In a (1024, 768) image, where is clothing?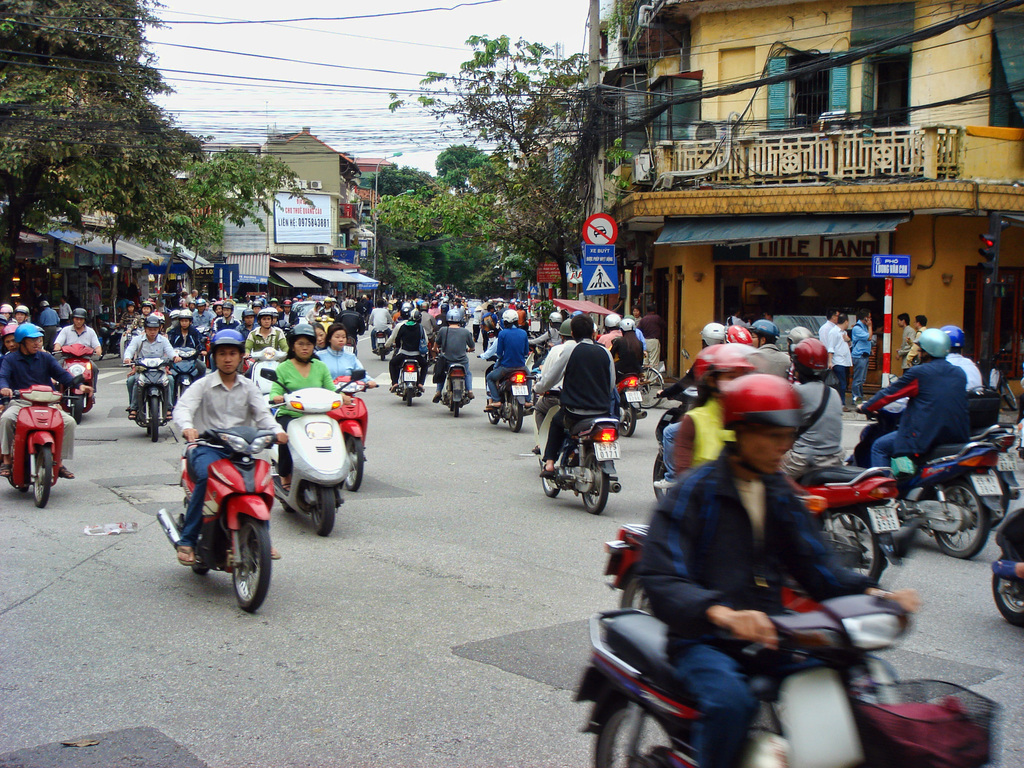
select_region(387, 317, 422, 389).
